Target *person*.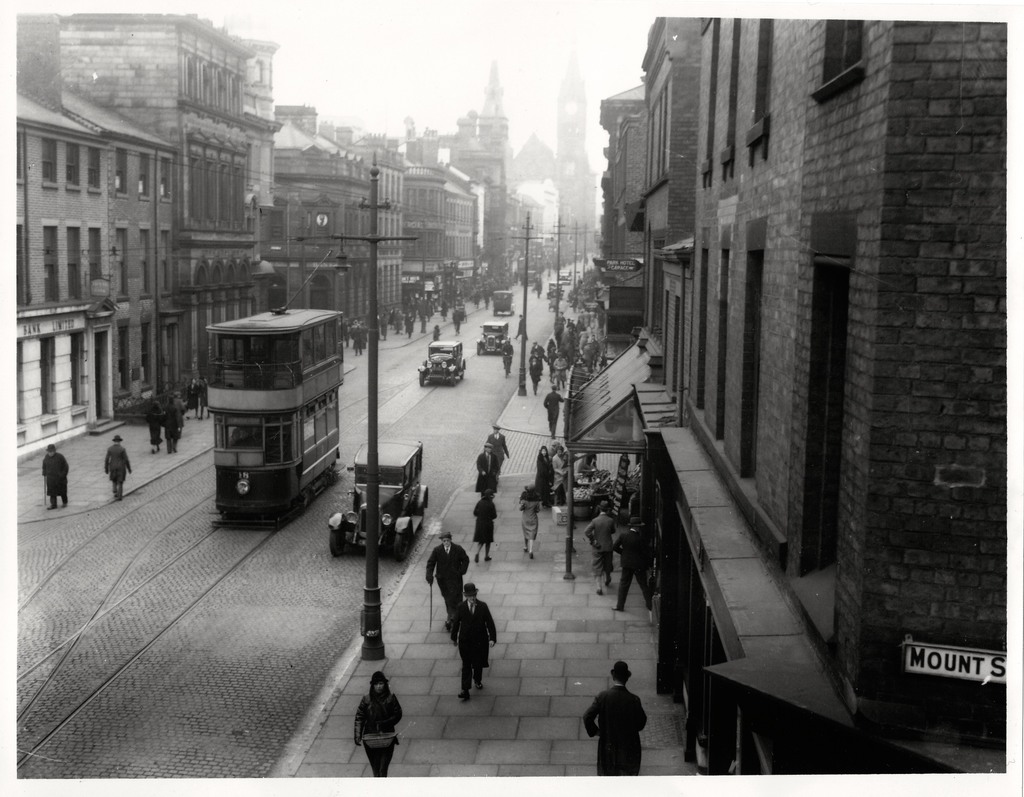
Target region: (left=147, top=401, right=164, bottom=453).
